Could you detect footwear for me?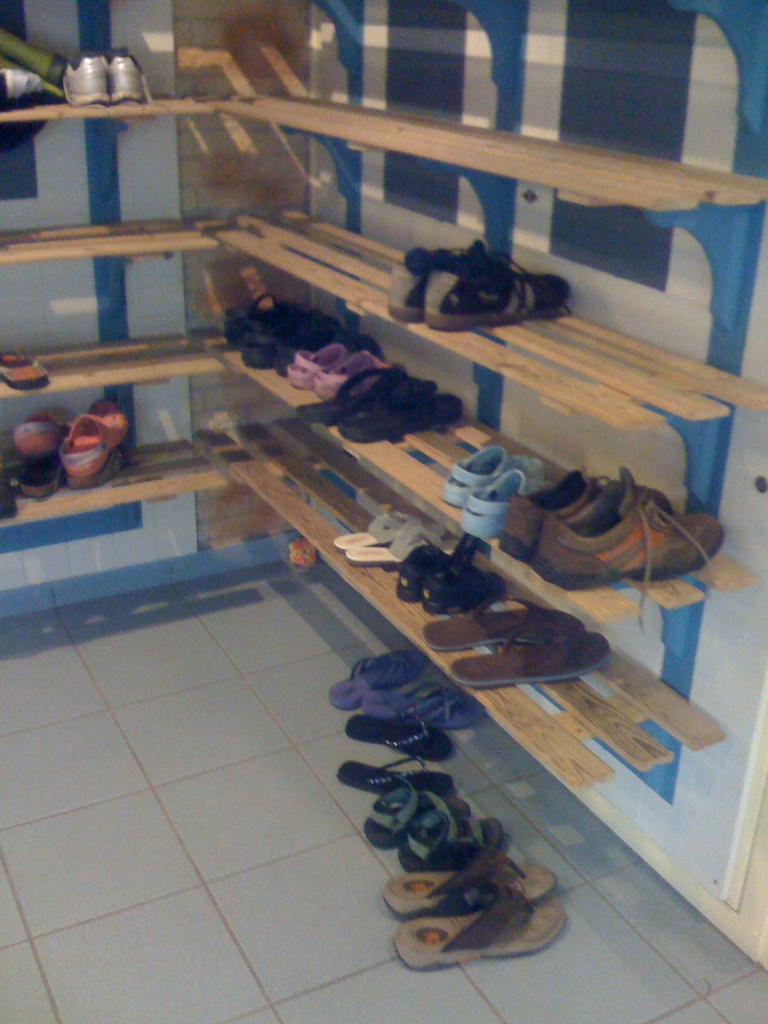
Detection result: x1=442 y1=444 x2=545 y2=506.
